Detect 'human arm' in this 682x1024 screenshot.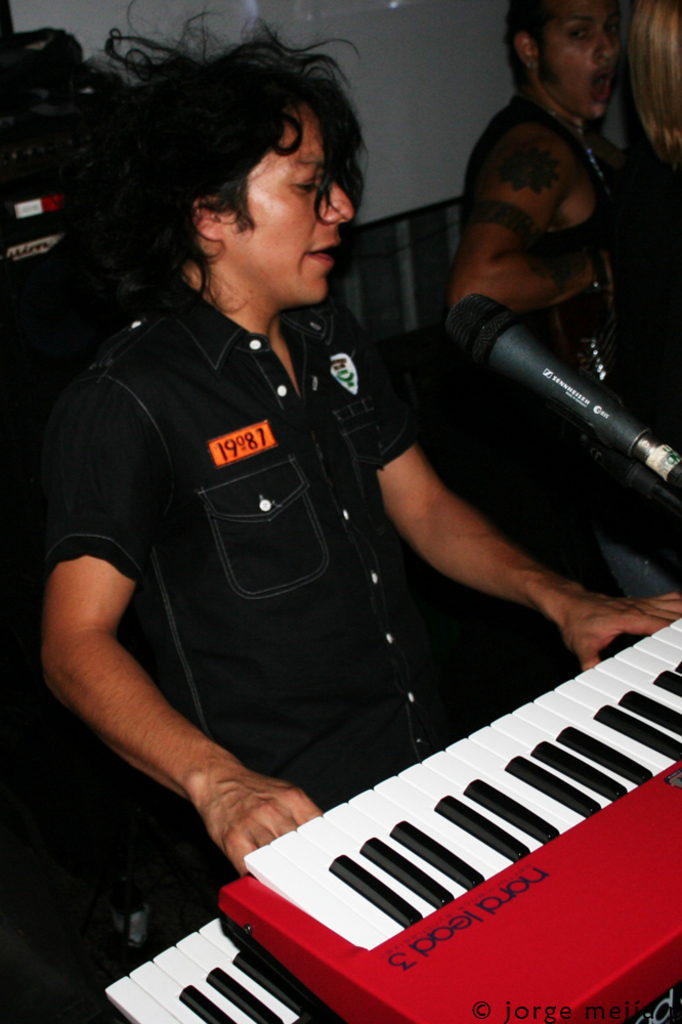
Detection: Rect(432, 118, 586, 341).
